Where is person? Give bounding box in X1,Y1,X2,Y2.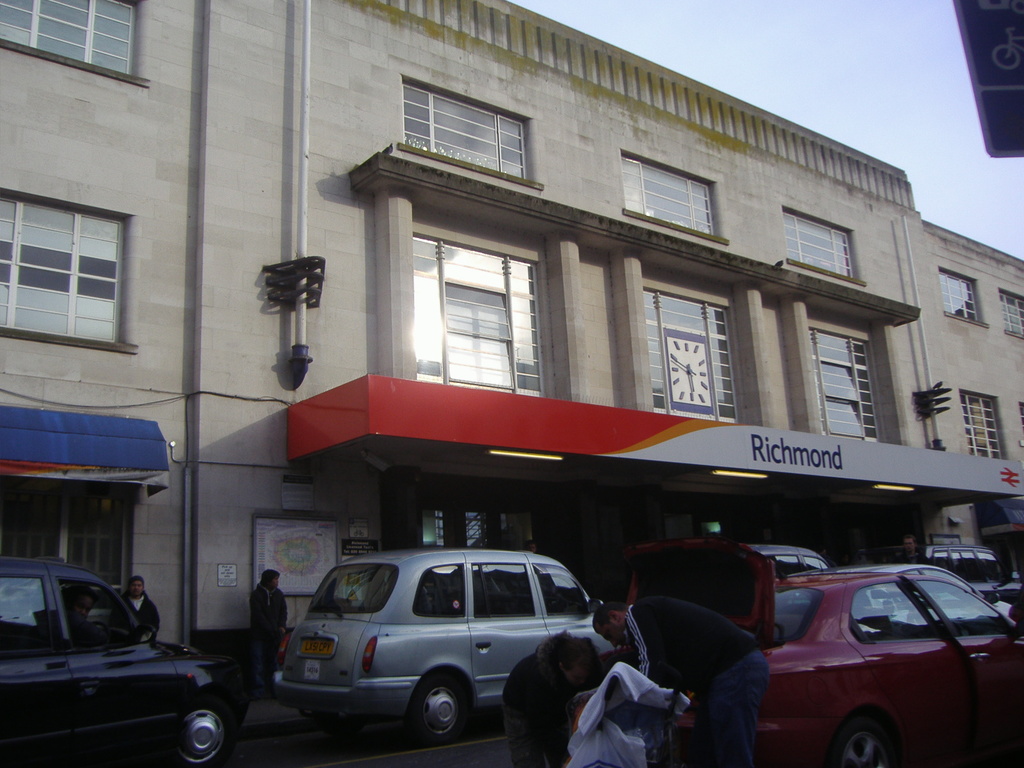
60,588,136,646.
